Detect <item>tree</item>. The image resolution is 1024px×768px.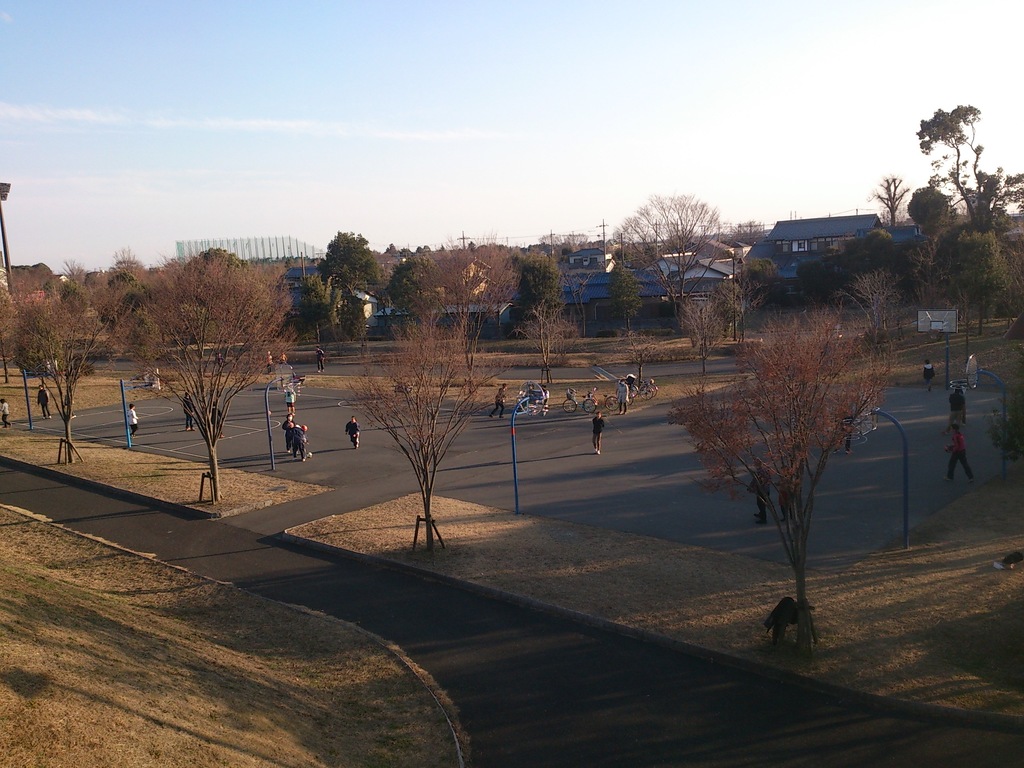
BBox(854, 233, 897, 262).
